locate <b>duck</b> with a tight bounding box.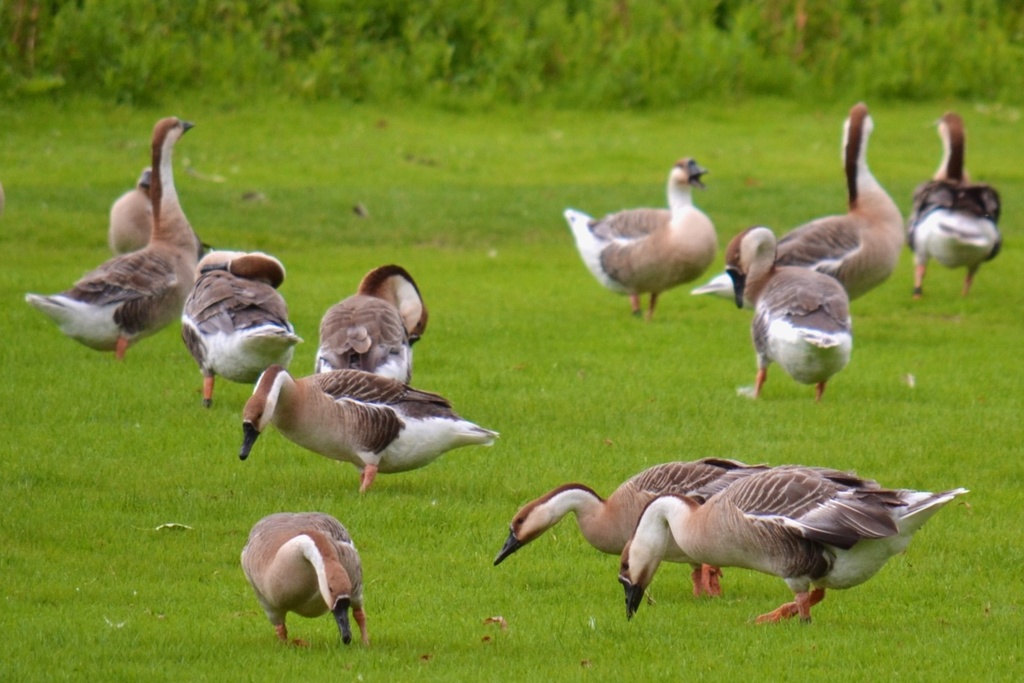
<box>241,512,380,647</box>.
